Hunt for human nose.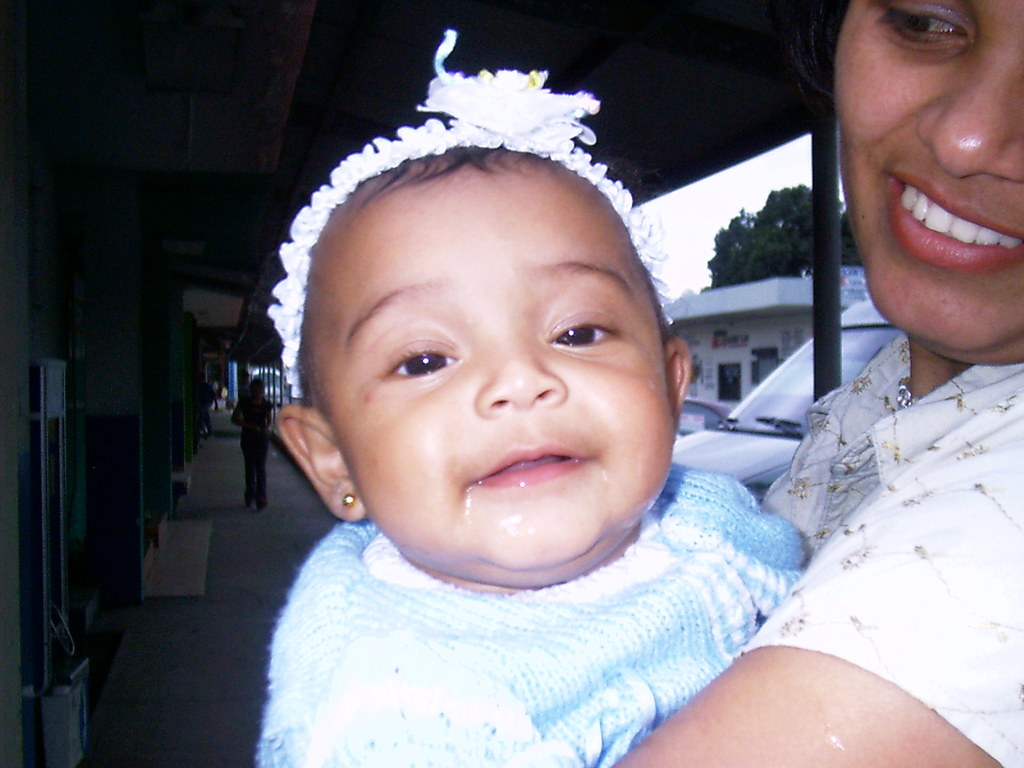
Hunted down at bbox(917, 52, 1023, 192).
